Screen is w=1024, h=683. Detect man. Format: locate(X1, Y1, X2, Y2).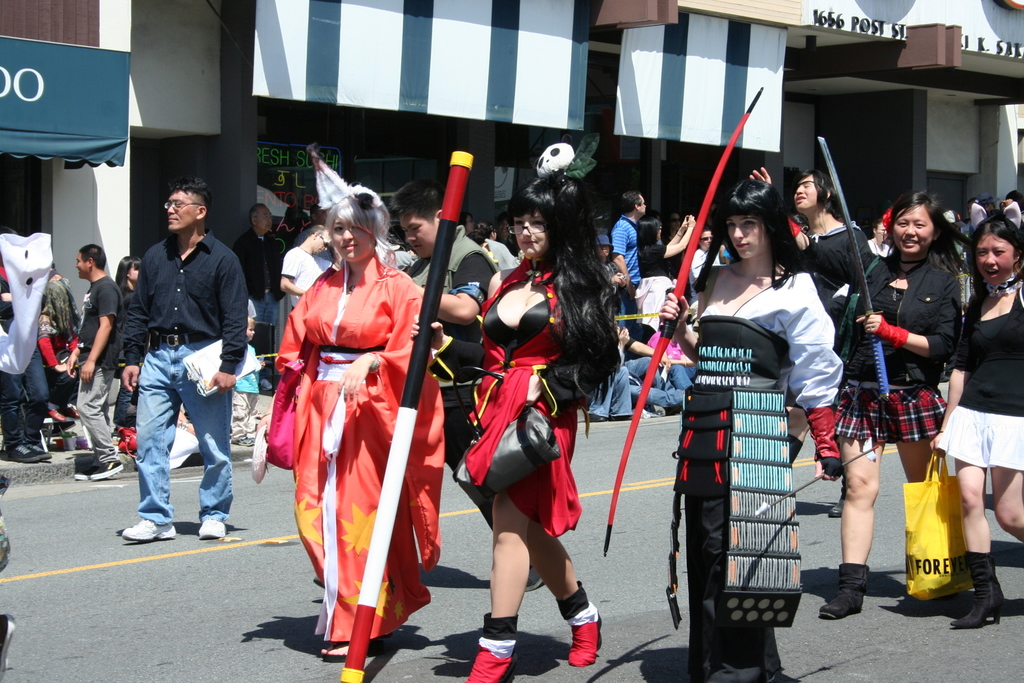
locate(293, 198, 335, 276).
